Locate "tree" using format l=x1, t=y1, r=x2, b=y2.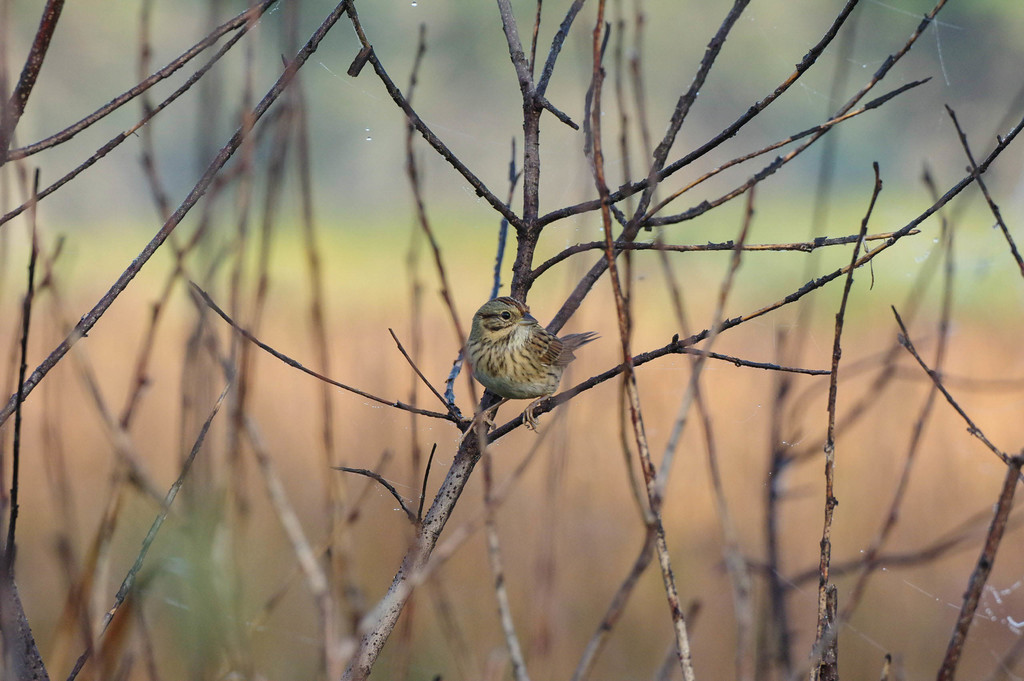
l=0, t=0, r=1023, b=680.
